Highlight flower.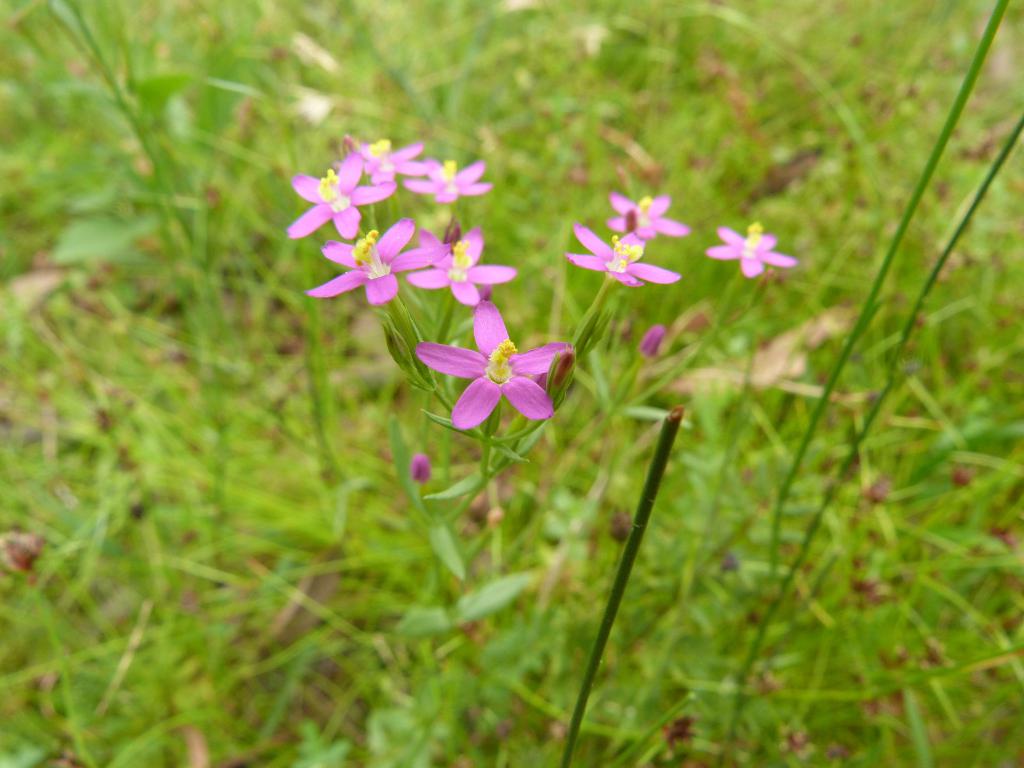
Highlighted region: <region>285, 145, 394, 238</region>.
